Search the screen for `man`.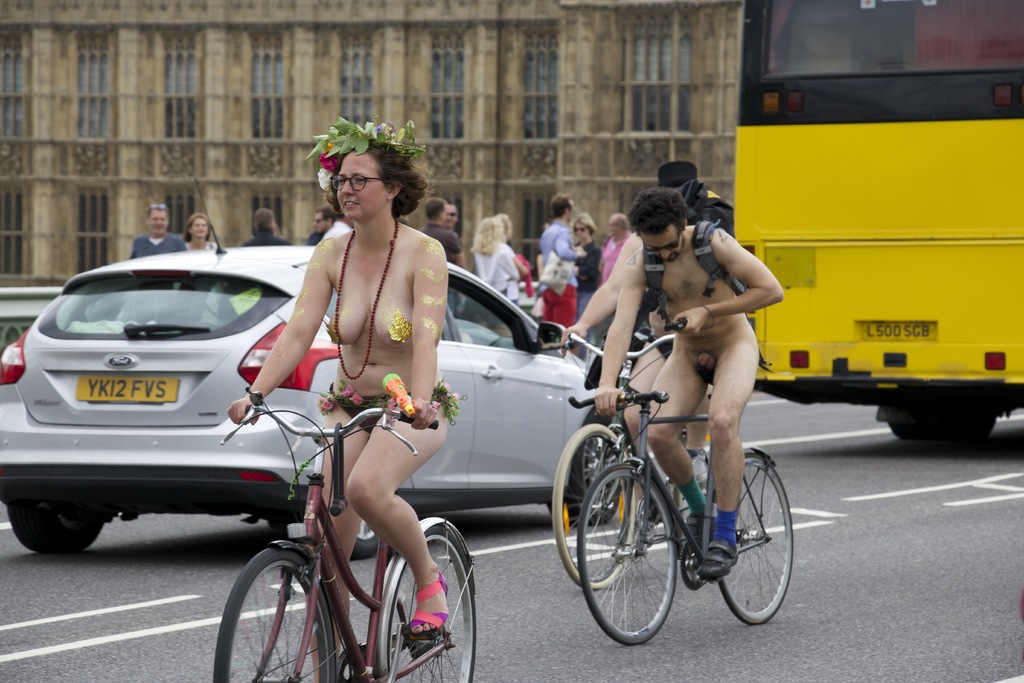
Found at select_region(440, 199, 460, 229).
